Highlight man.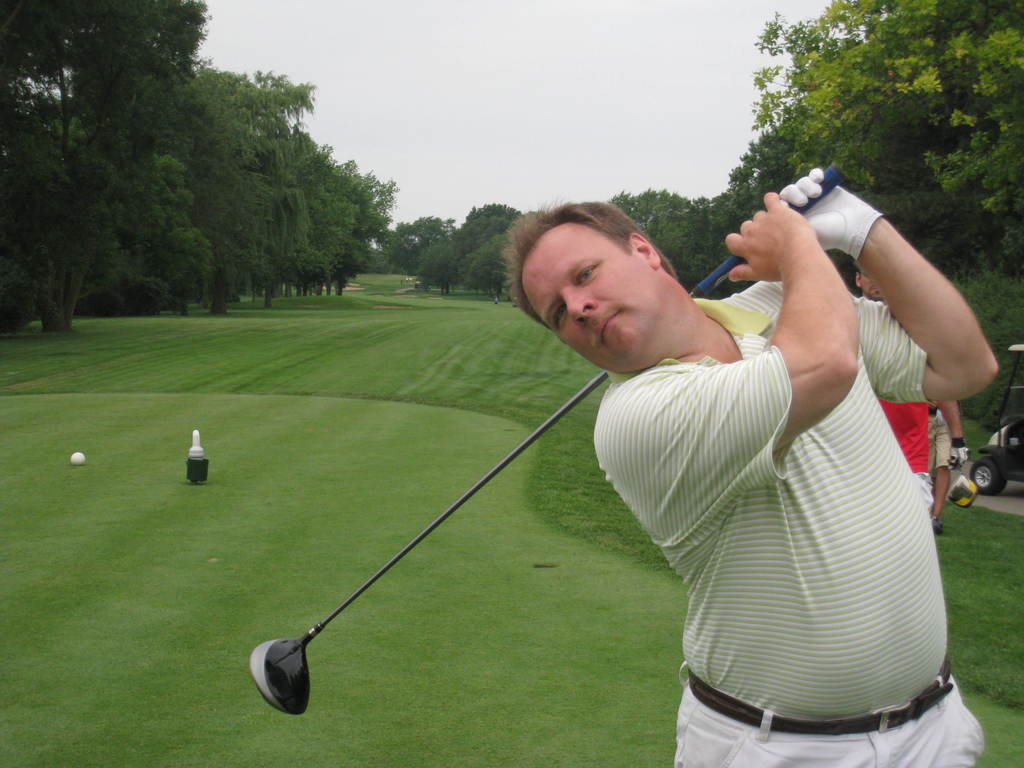
Highlighted region: bbox=[554, 143, 993, 767].
